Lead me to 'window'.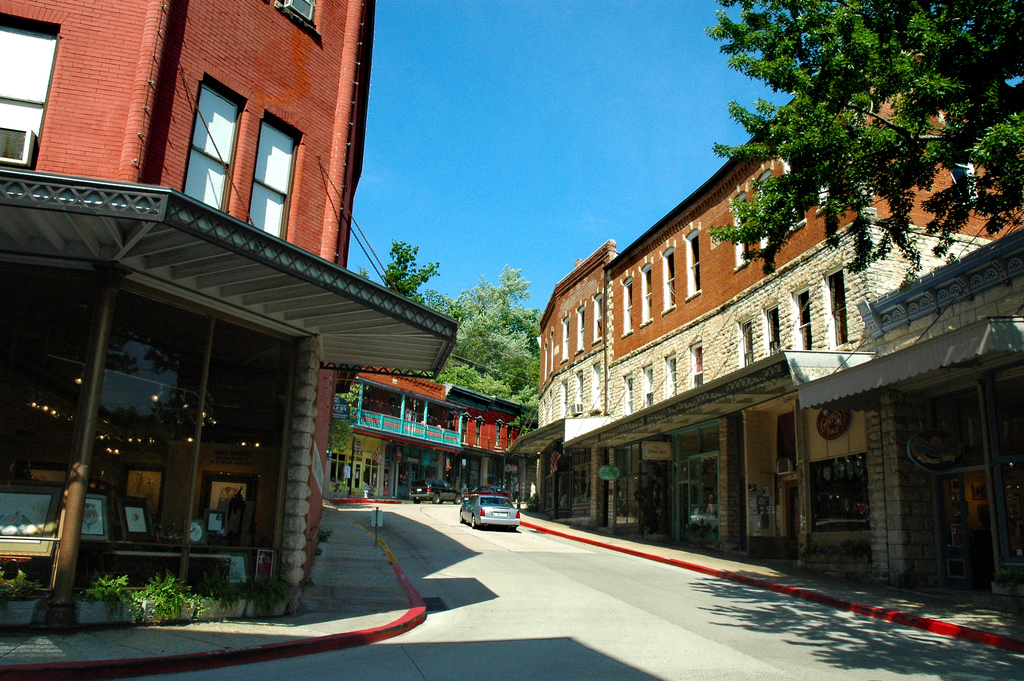
Lead to box(0, 12, 63, 179).
